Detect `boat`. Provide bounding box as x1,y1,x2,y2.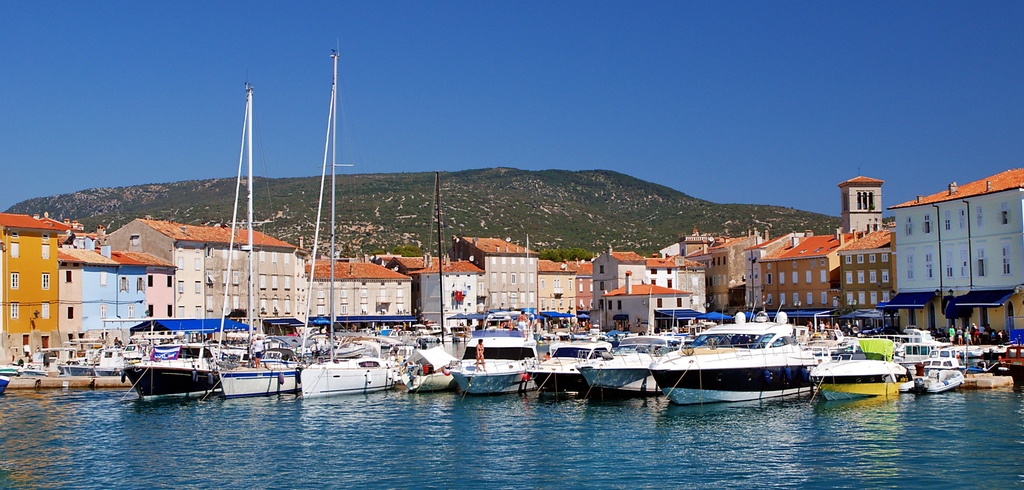
415,174,455,364.
